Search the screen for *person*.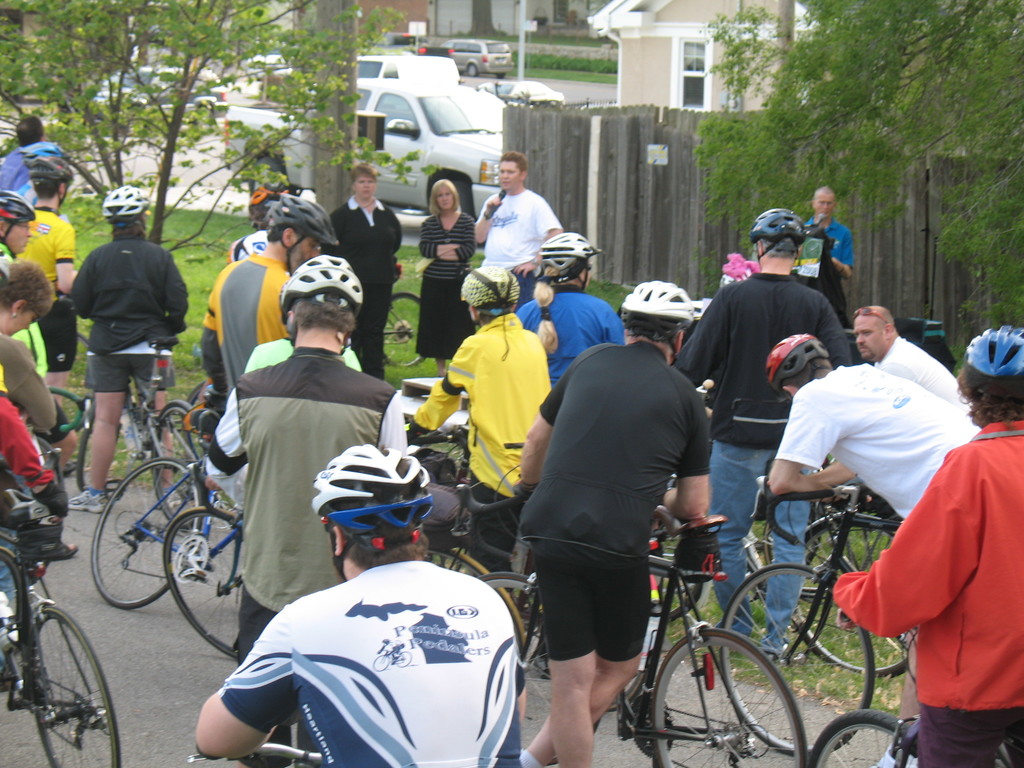
Found at <box>831,325,1023,767</box>.
